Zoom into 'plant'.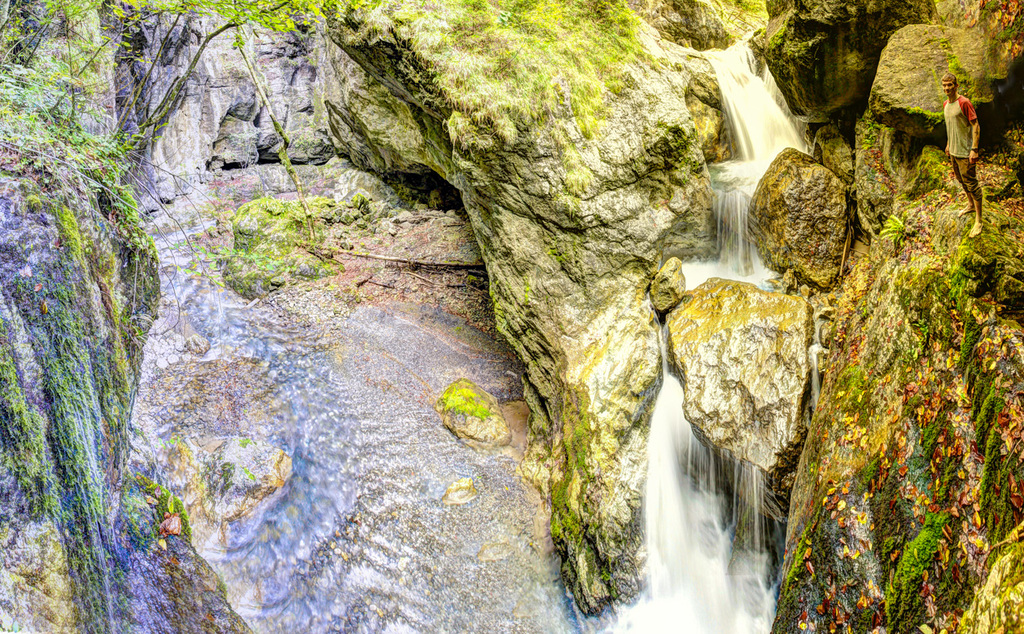
Zoom target: region(209, 193, 366, 288).
